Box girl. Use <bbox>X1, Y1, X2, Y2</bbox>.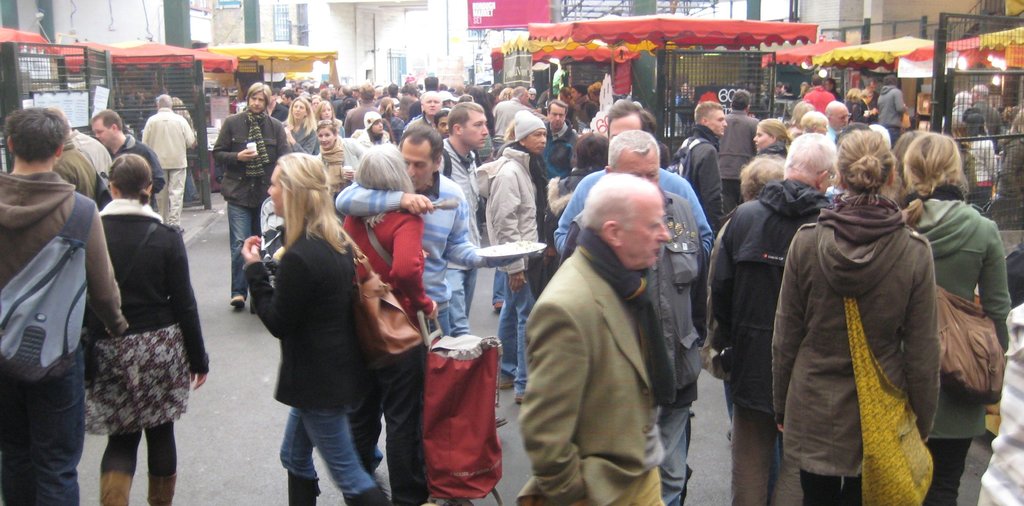
<bbox>383, 100, 395, 117</bbox>.
